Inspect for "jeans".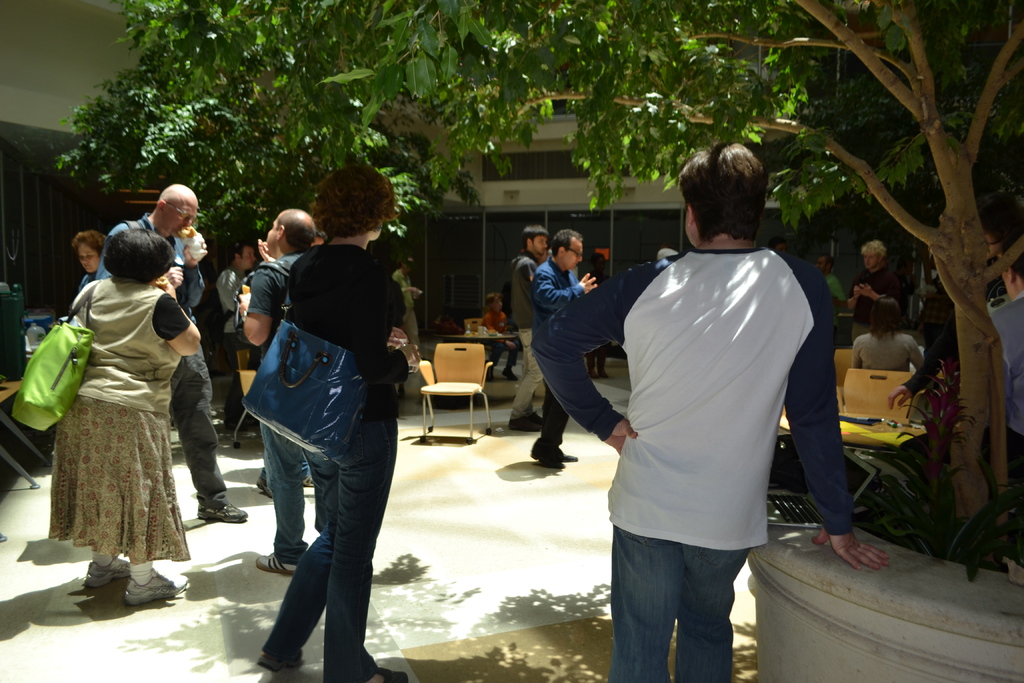
Inspection: <region>266, 425, 335, 566</region>.
